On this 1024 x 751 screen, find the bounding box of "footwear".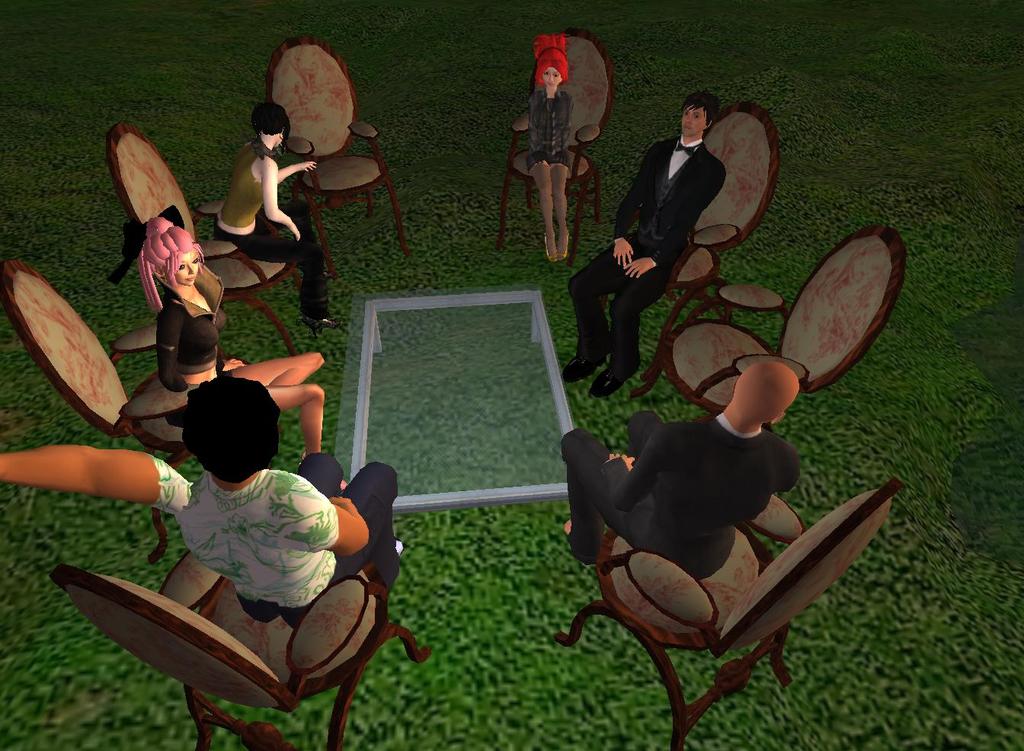
Bounding box: box(309, 307, 340, 325).
